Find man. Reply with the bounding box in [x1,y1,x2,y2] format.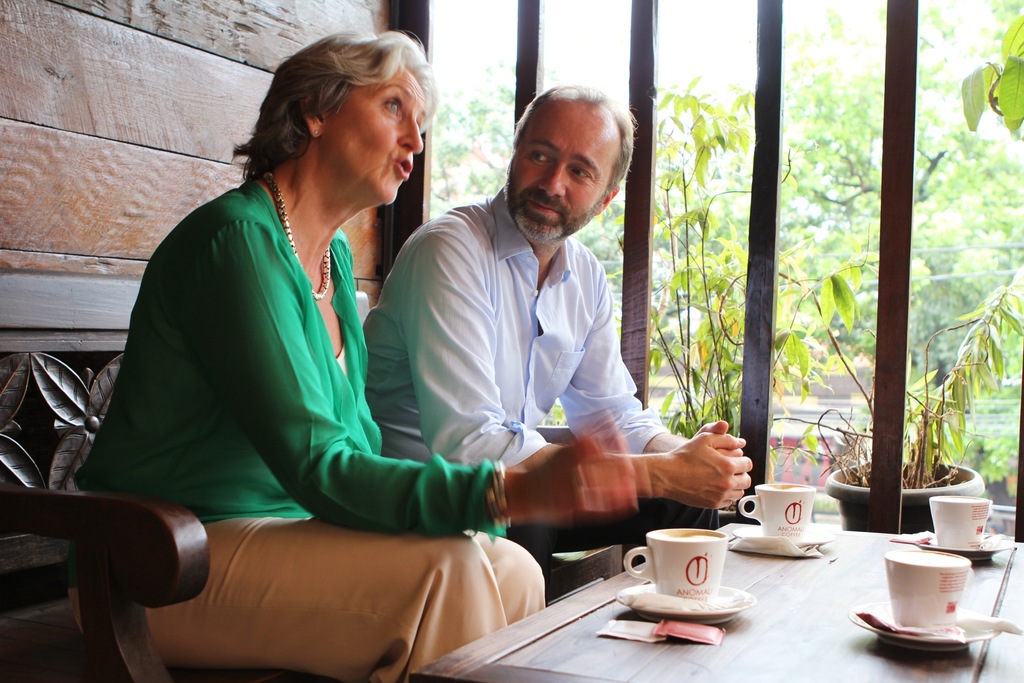
[380,98,707,606].
